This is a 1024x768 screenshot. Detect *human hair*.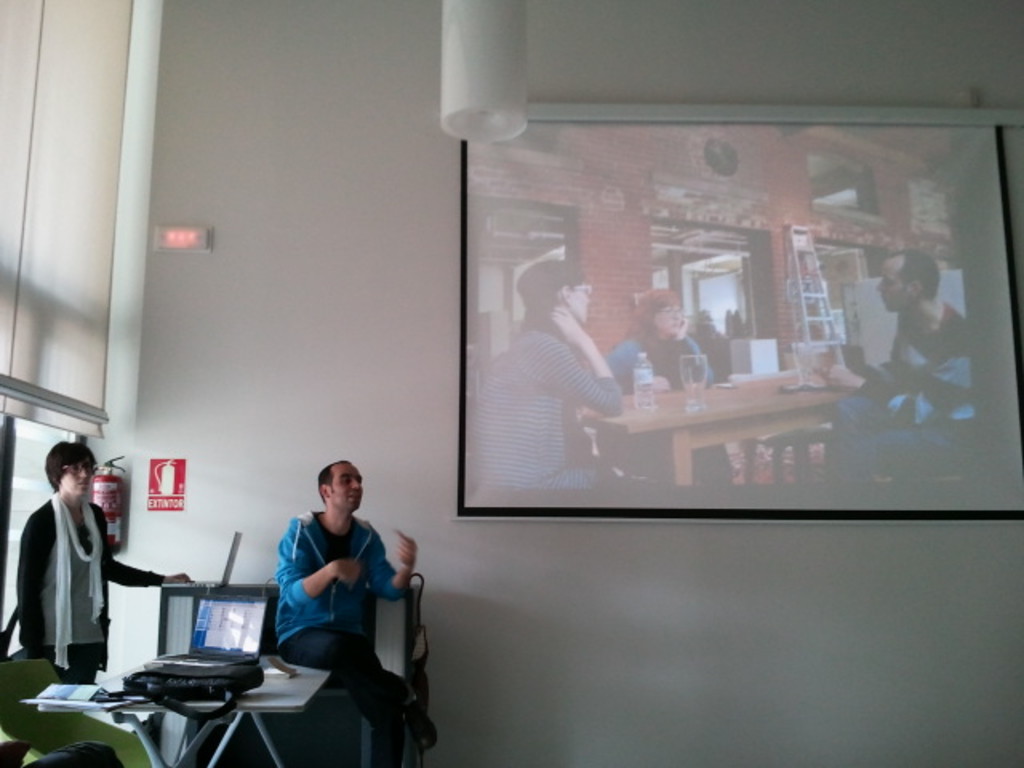
x1=45, y1=443, x2=94, y2=491.
